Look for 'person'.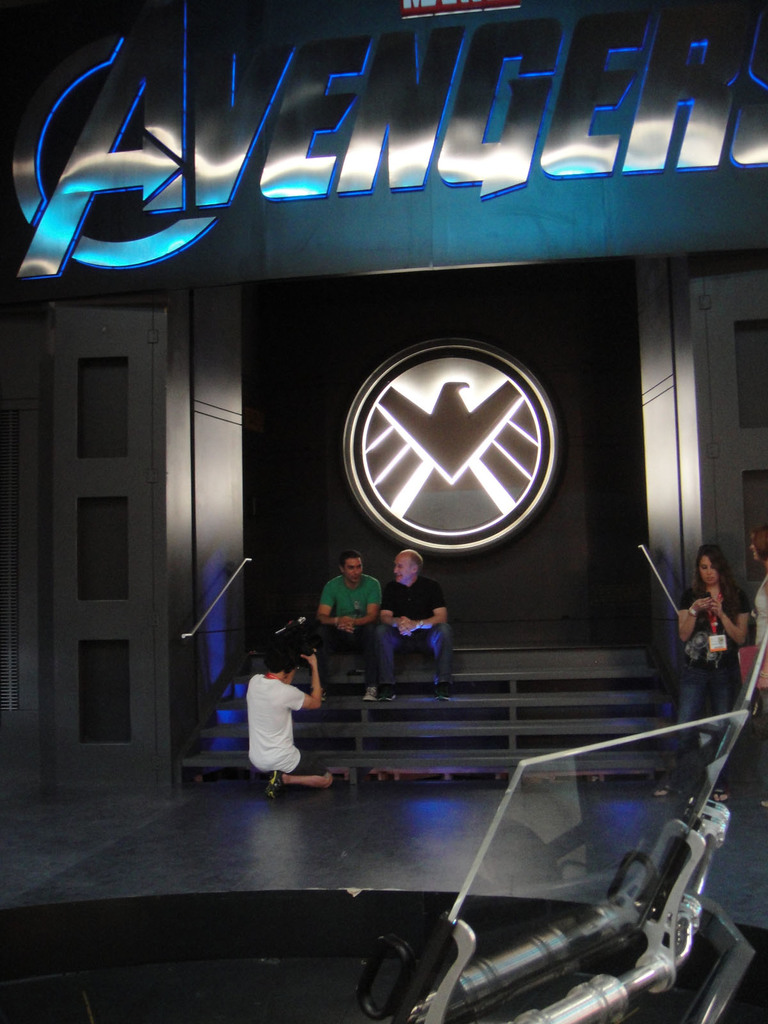
Found: locate(243, 636, 335, 781).
